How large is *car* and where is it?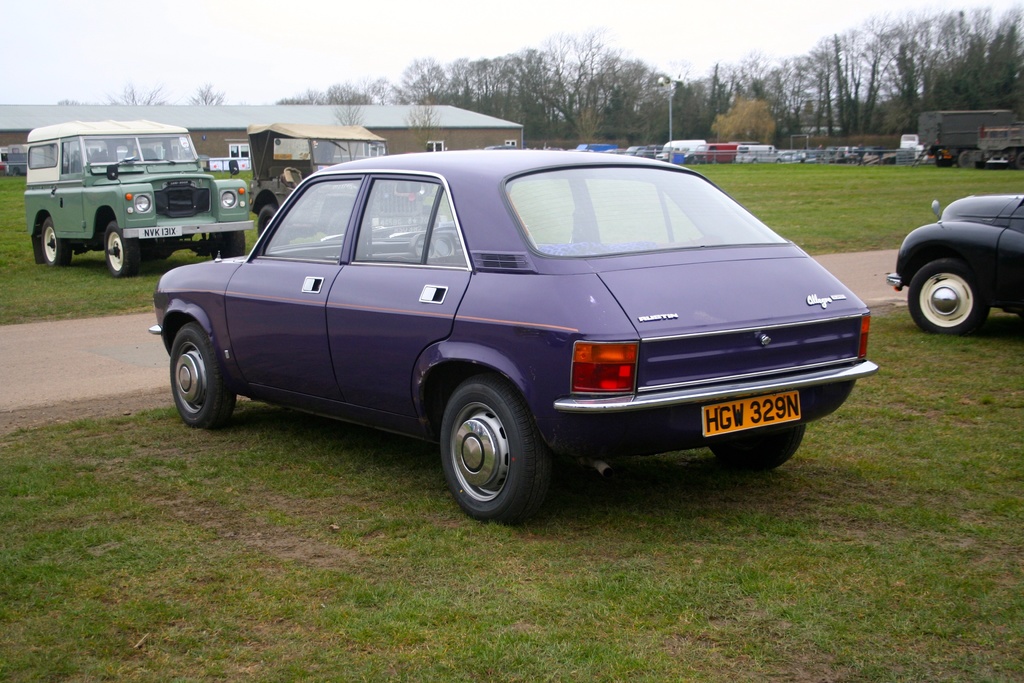
Bounding box: box(237, 118, 380, 241).
